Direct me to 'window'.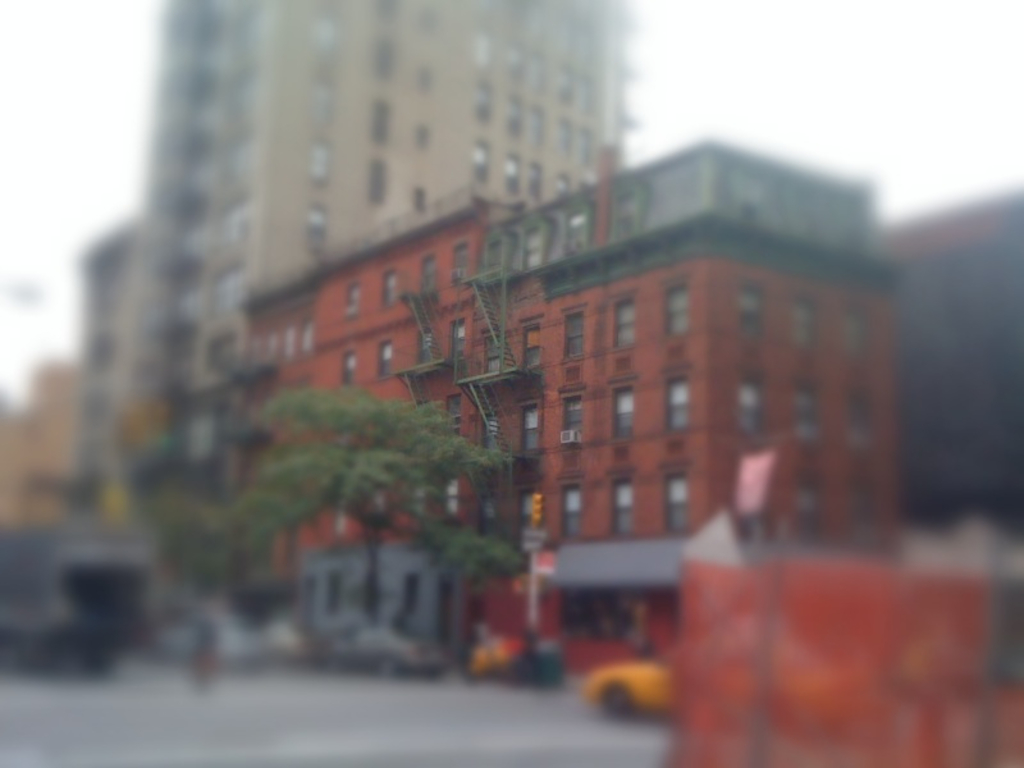
Direction: x1=662, y1=360, x2=687, y2=438.
